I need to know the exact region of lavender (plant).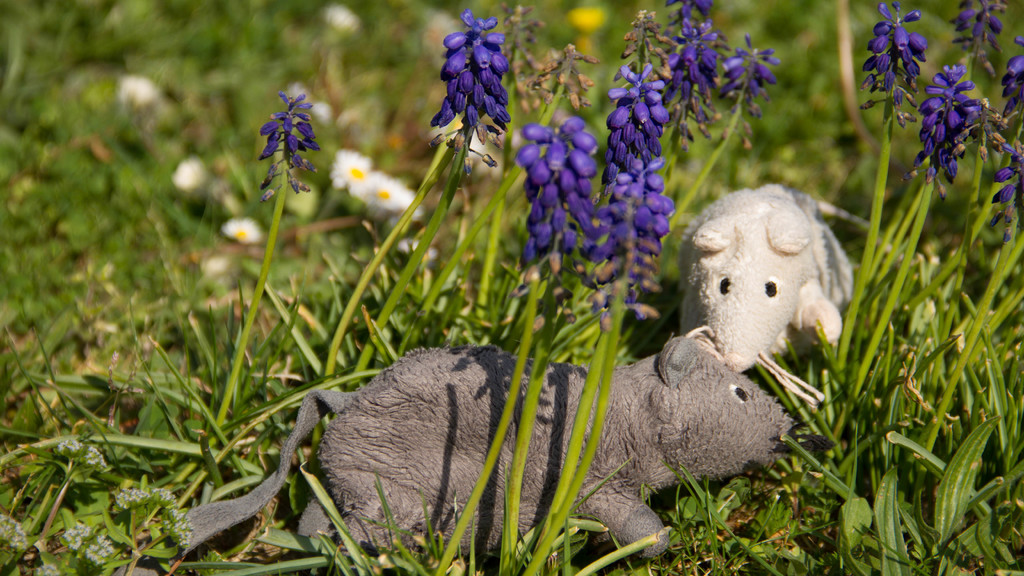
Region: 604:18:679:329.
